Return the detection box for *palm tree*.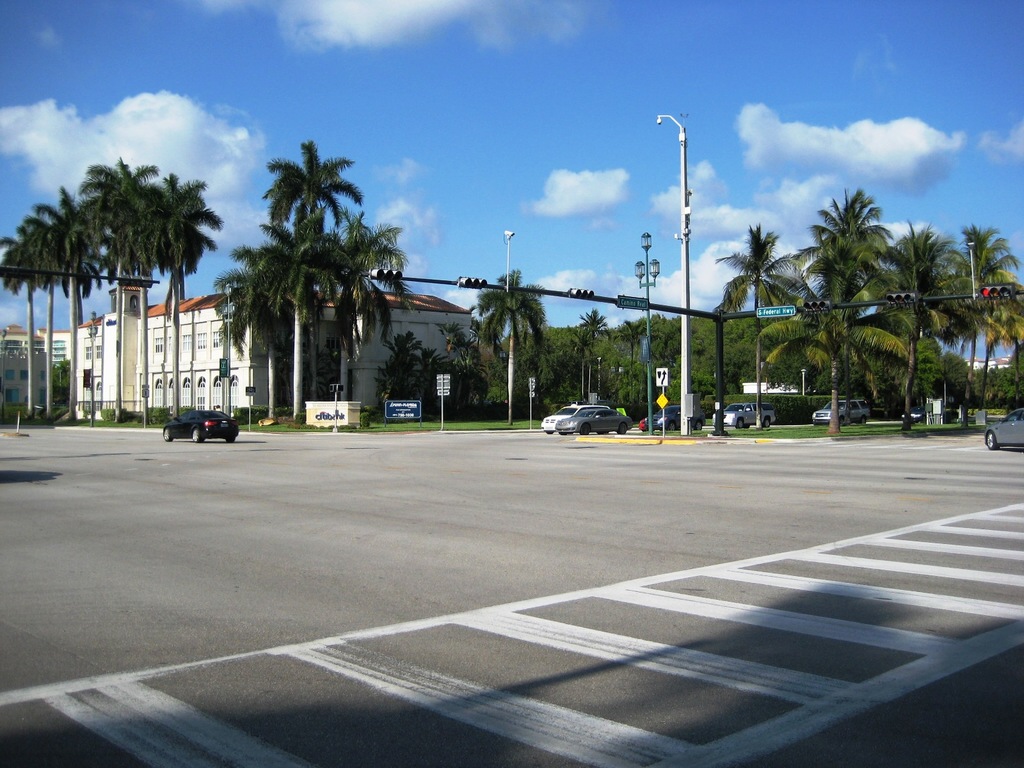
x1=887, y1=212, x2=963, y2=426.
